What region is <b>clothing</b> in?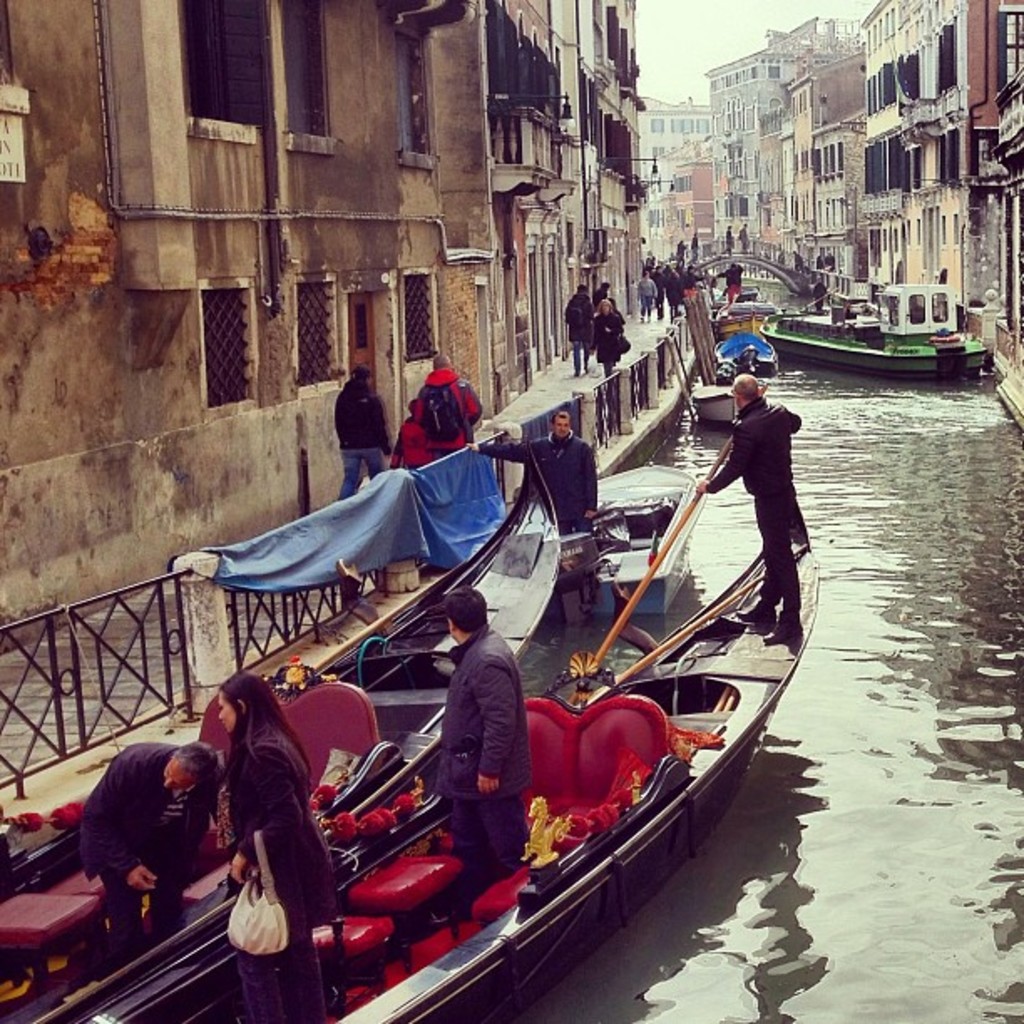
region(637, 278, 664, 311).
